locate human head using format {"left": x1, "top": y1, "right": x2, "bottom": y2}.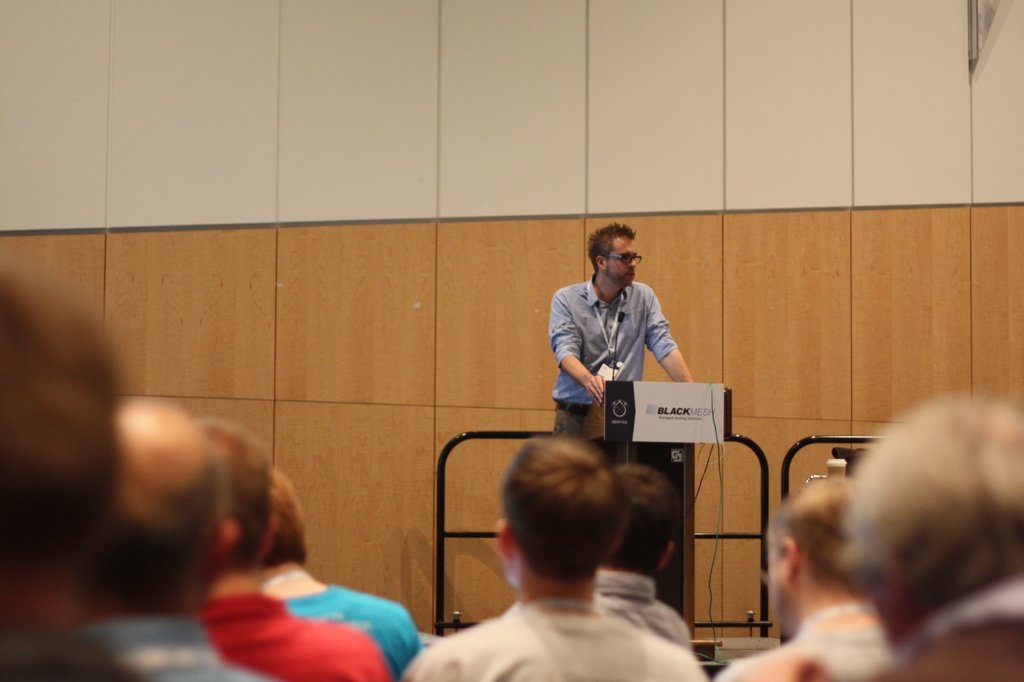
{"left": 597, "top": 461, "right": 681, "bottom": 586}.
